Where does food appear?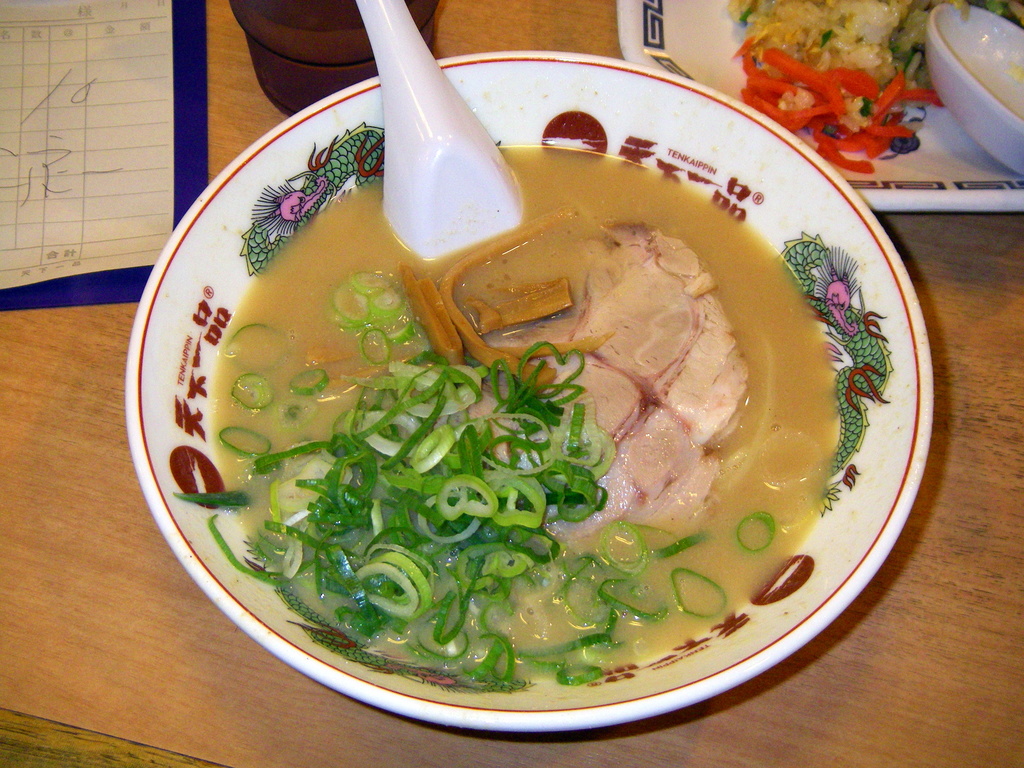
Appears at region(726, 0, 1023, 176).
